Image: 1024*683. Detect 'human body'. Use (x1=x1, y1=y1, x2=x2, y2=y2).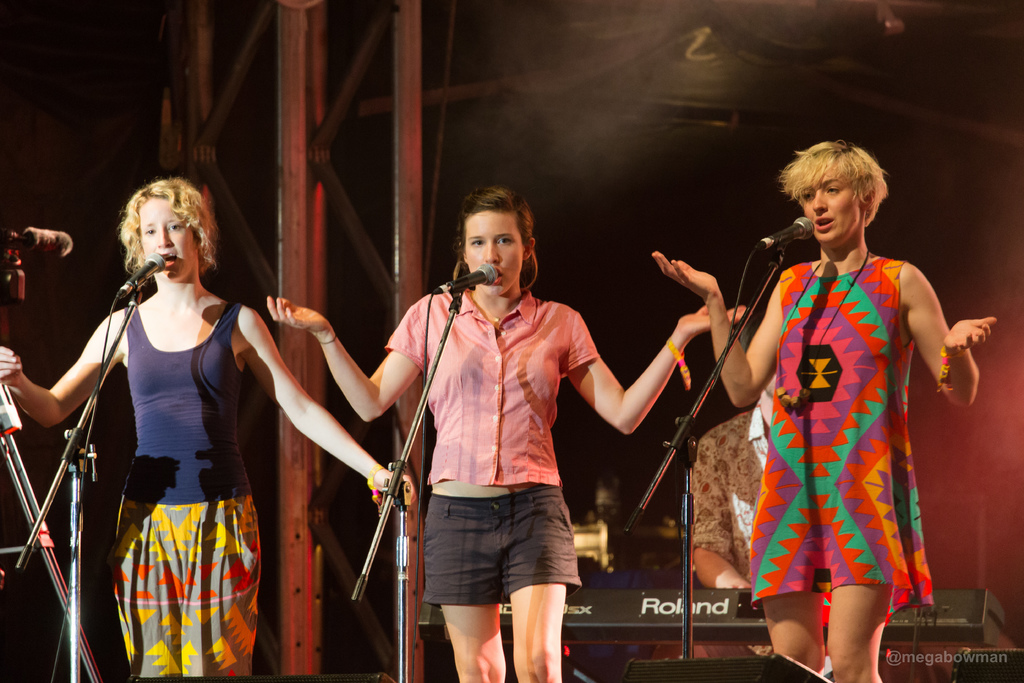
(x1=269, y1=191, x2=742, y2=680).
